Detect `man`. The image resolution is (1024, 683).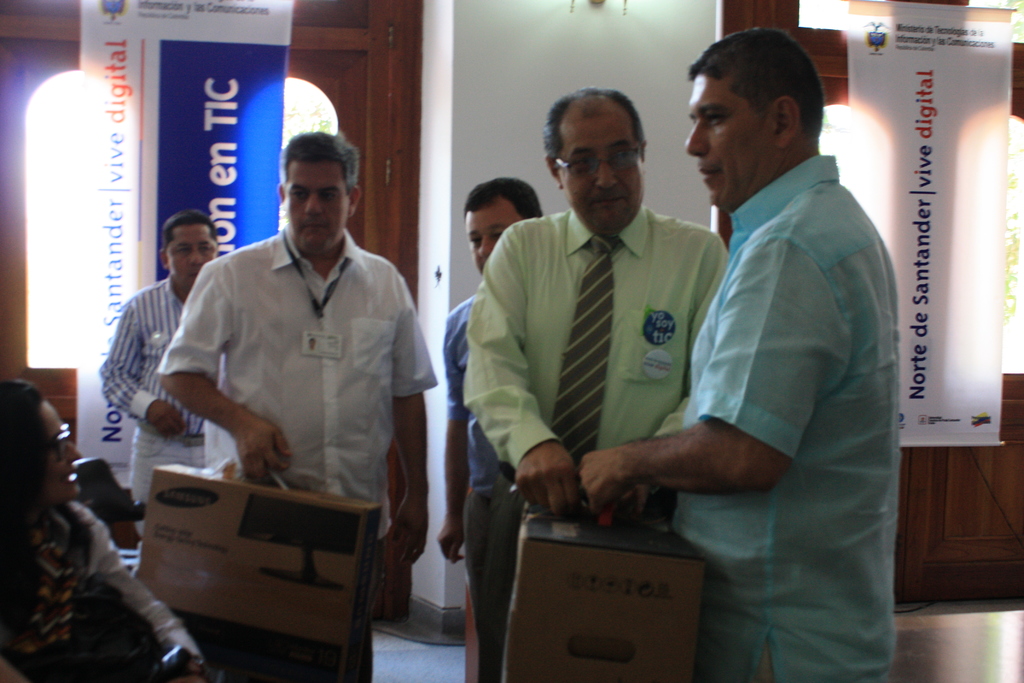
{"left": 438, "top": 176, "right": 548, "bottom": 682}.
